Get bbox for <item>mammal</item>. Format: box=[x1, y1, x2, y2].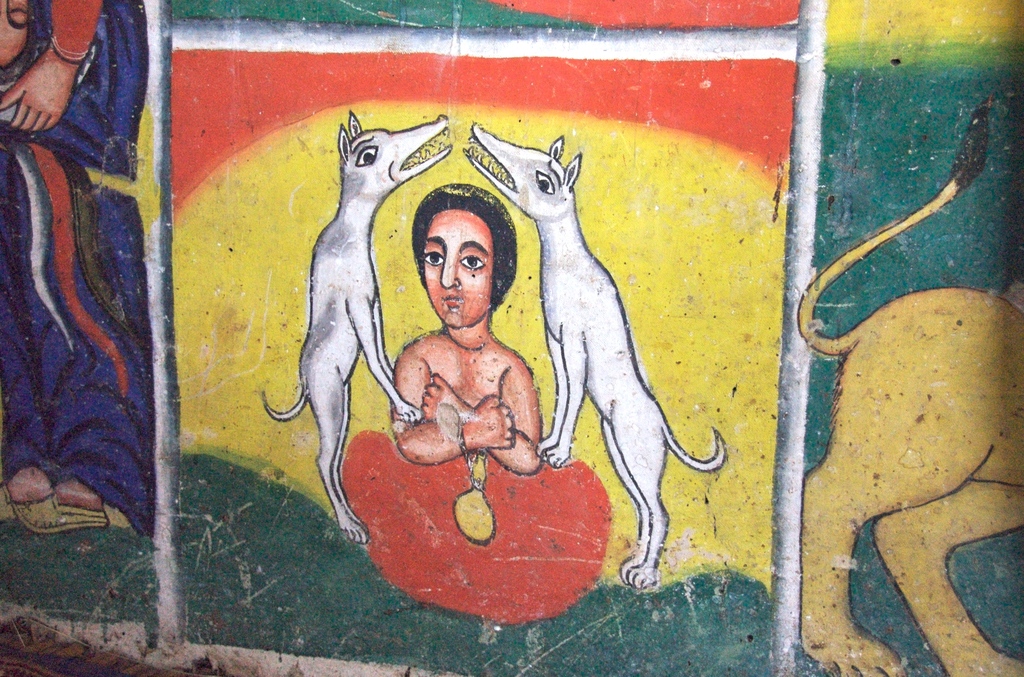
box=[463, 117, 731, 585].
